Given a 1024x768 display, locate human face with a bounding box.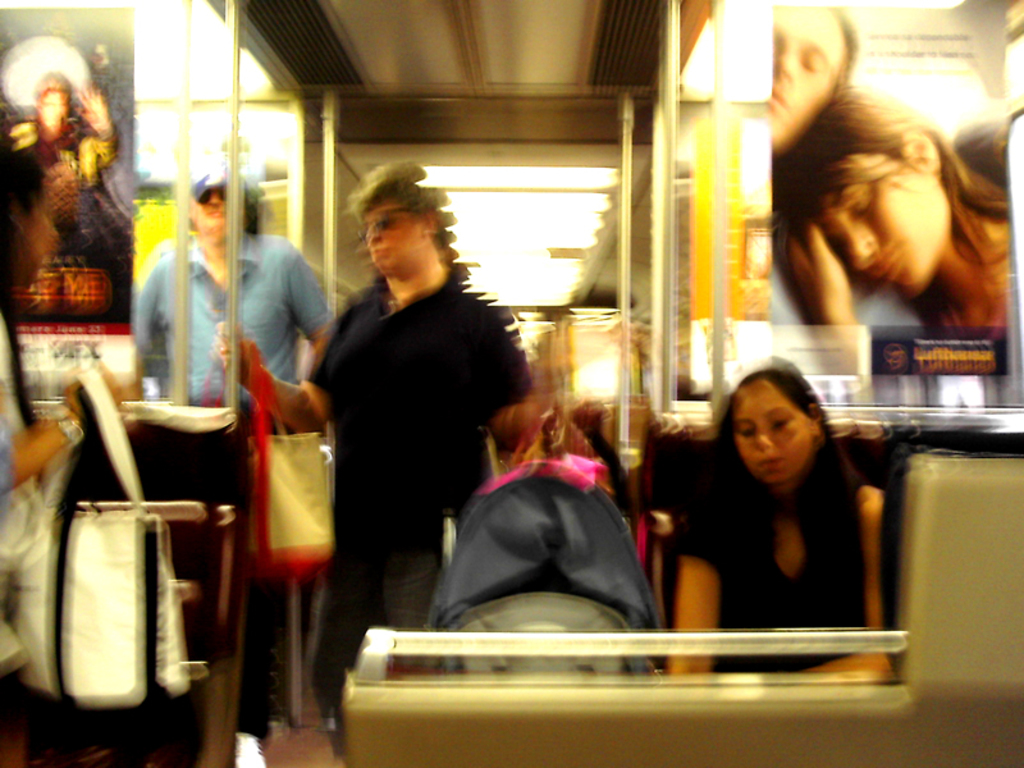
Located: left=804, top=148, right=920, bottom=292.
